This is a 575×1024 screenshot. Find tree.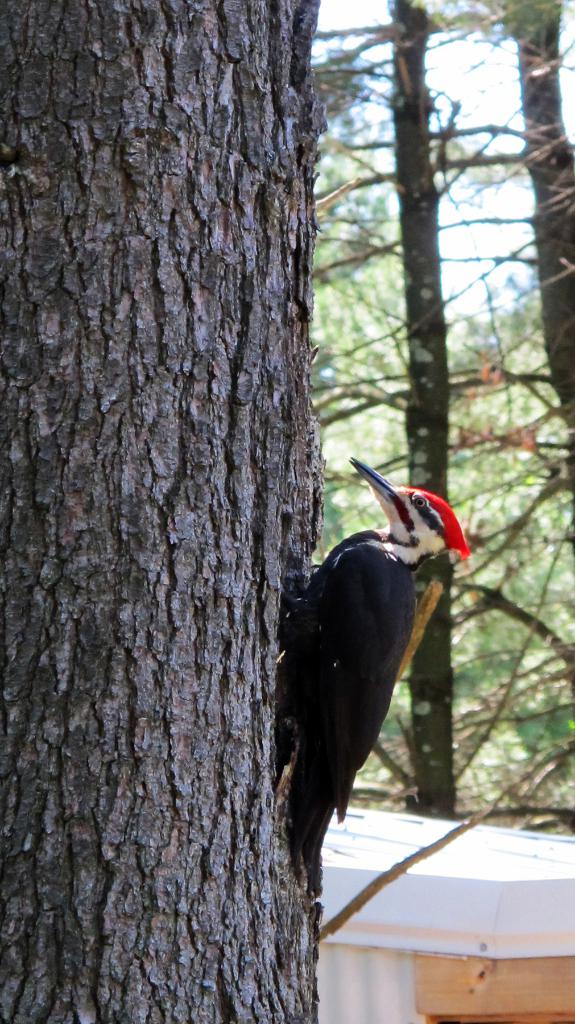
Bounding box: bbox=(0, 0, 322, 1023).
